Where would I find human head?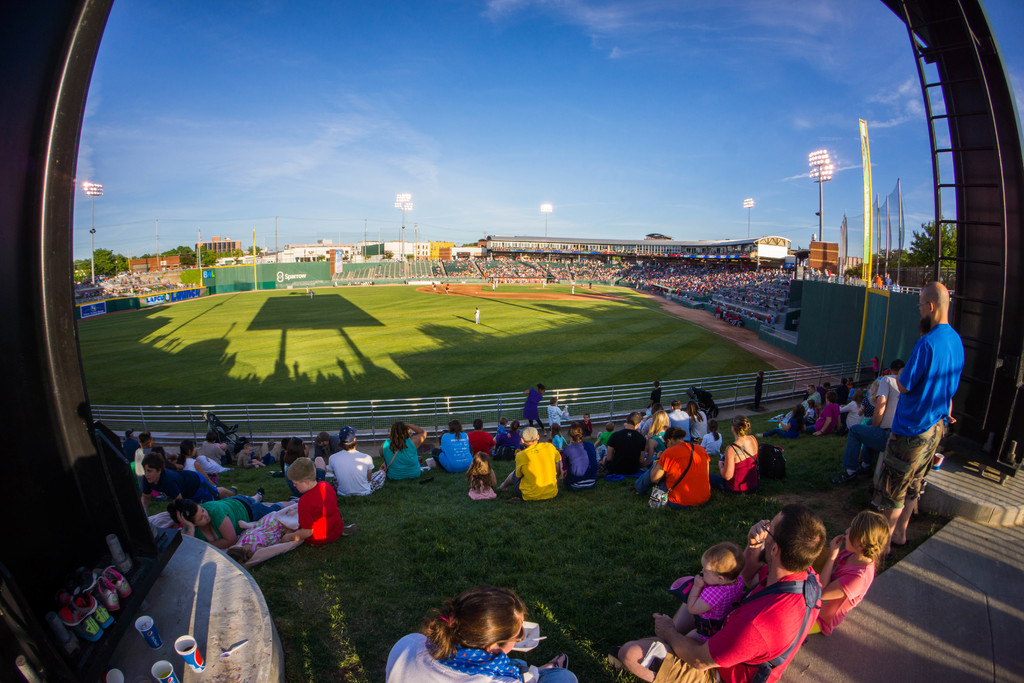
At [x1=701, y1=541, x2=745, y2=584].
